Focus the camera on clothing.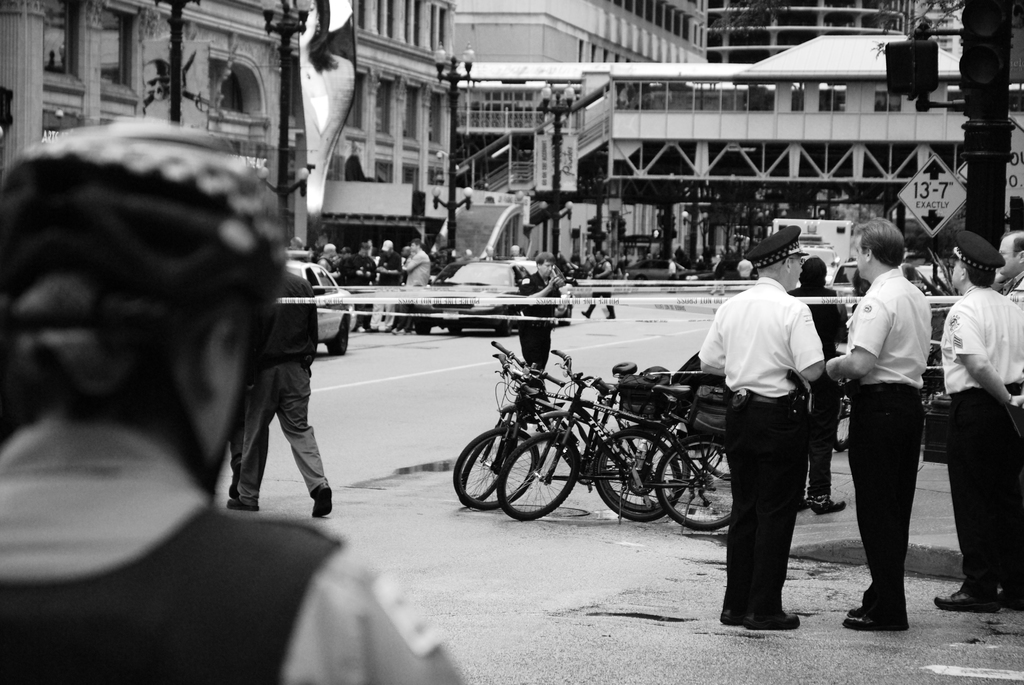
Focus region: locate(944, 287, 1023, 605).
